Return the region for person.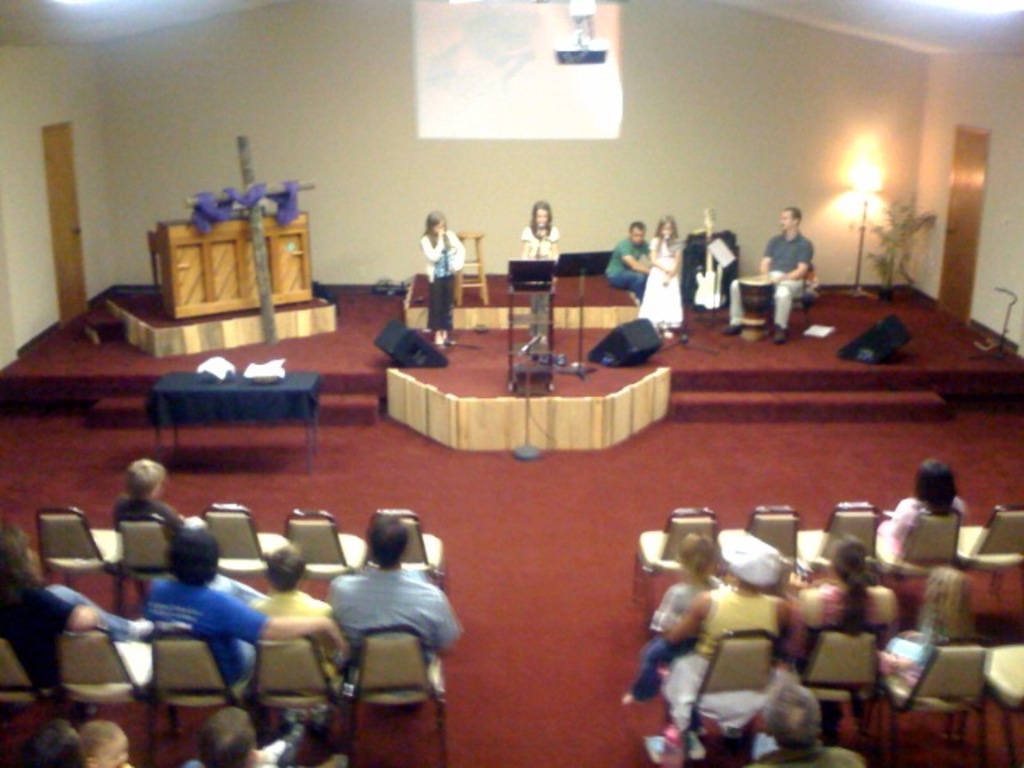
box=[637, 528, 786, 693].
